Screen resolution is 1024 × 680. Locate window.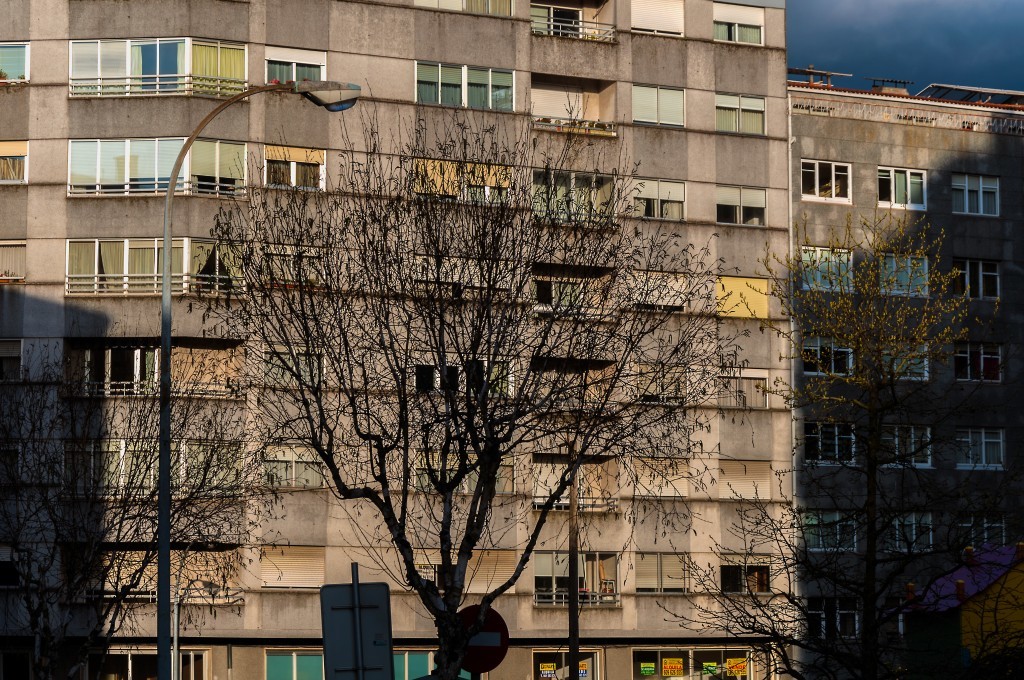
select_region(62, 646, 212, 679).
